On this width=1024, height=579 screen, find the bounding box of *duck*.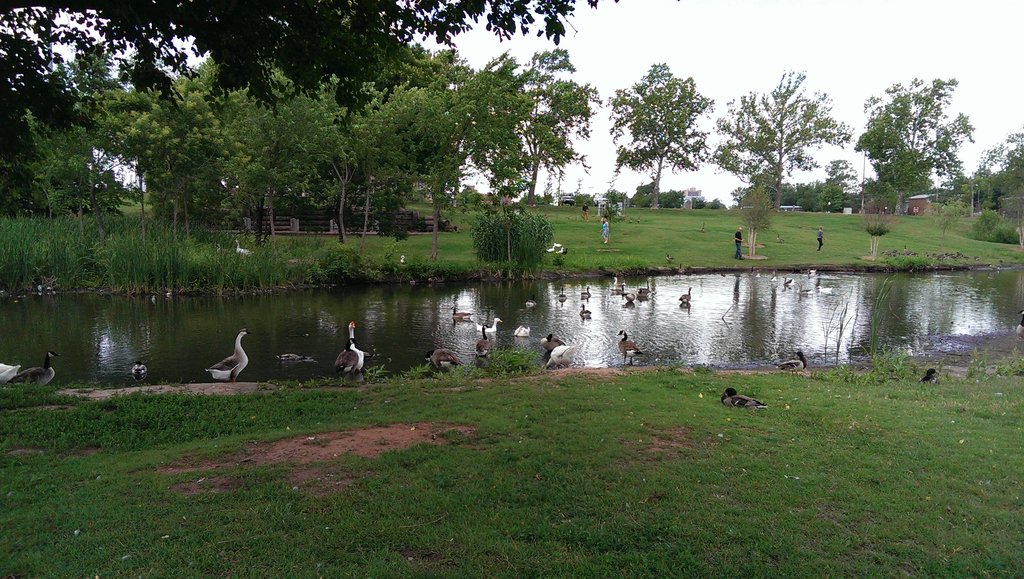
Bounding box: x1=617 y1=326 x2=657 y2=370.
